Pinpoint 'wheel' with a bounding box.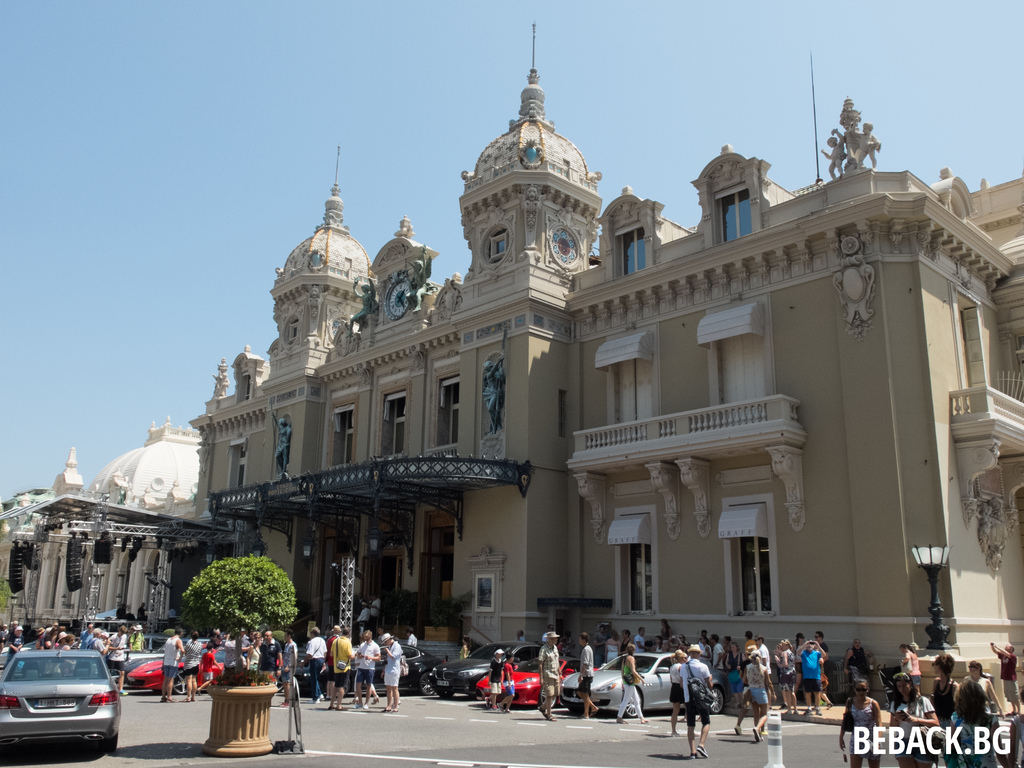
l=434, t=689, r=454, b=696.
